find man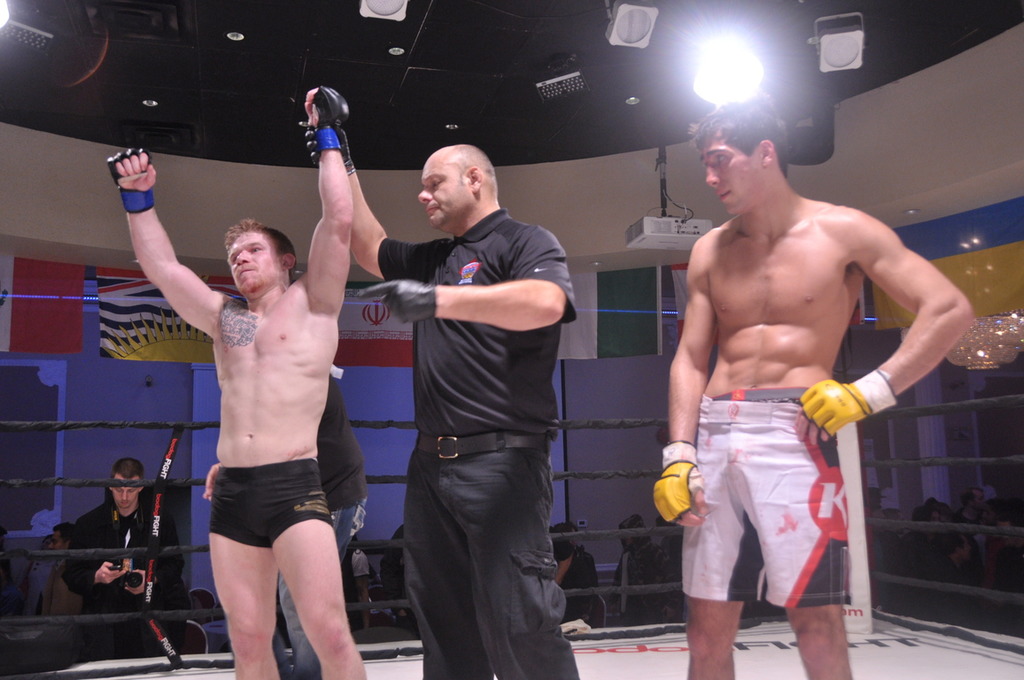
box=[40, 520, 80, 626]
